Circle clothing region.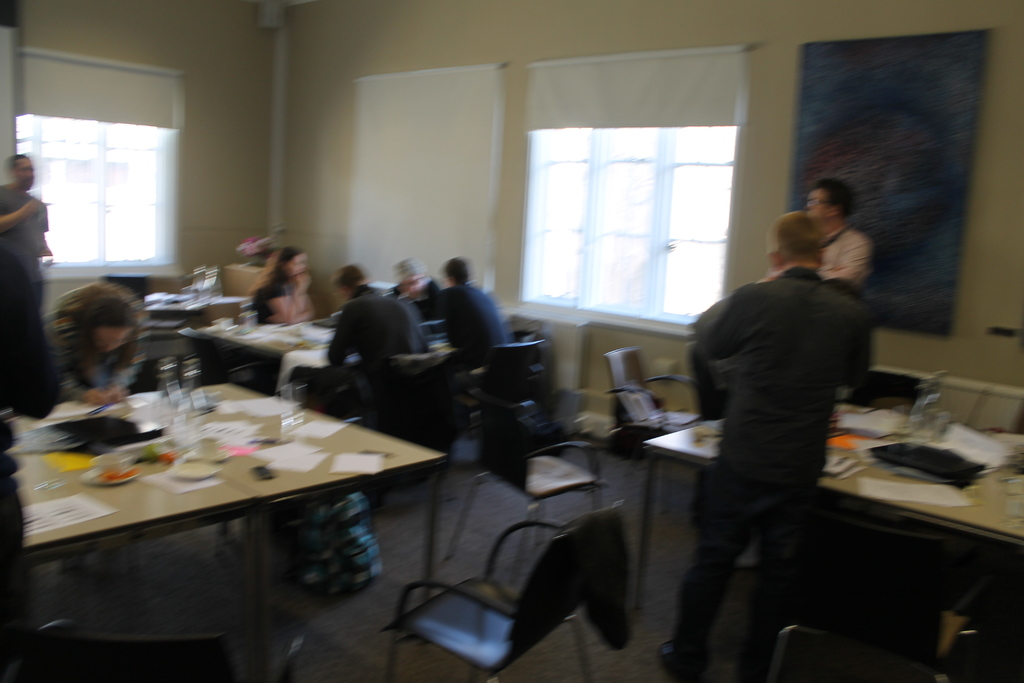
Region: 253/261/296/329.
